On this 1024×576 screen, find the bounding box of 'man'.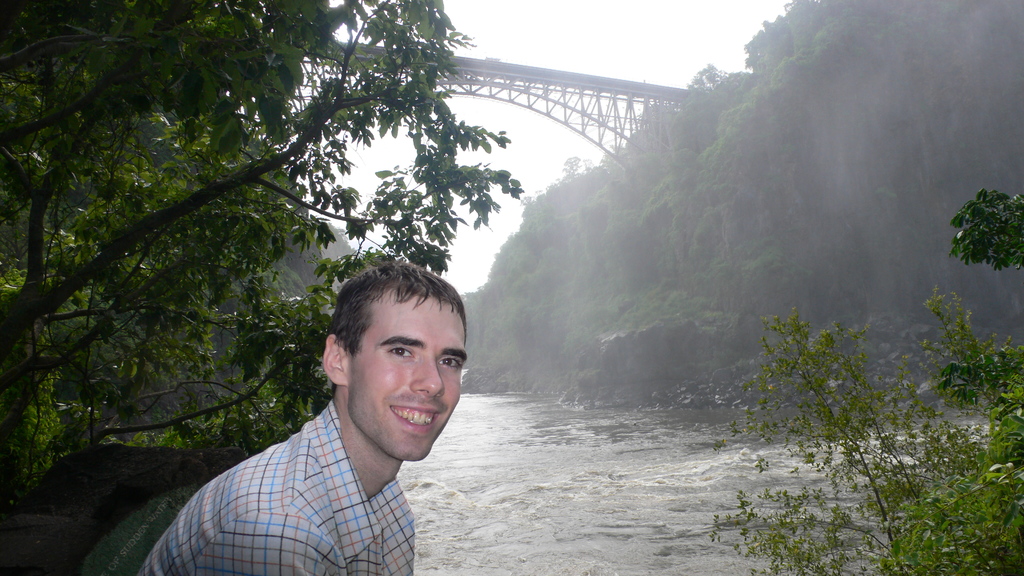
Bounding box: <box>142,262,473,575</box>.
